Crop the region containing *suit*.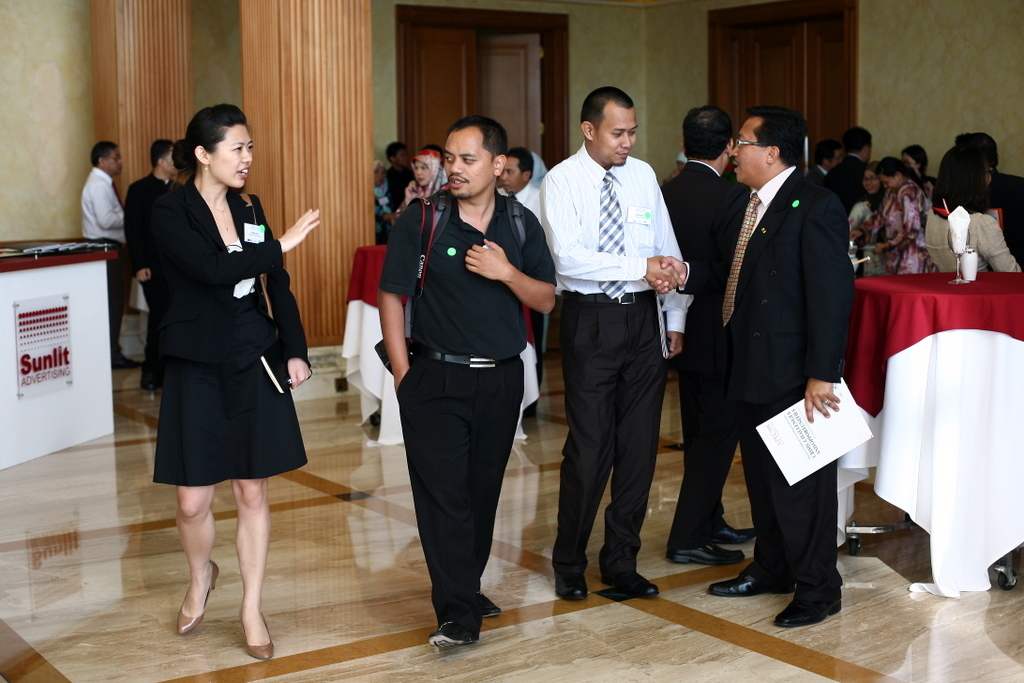
Crop region: 654/158/760/533.
